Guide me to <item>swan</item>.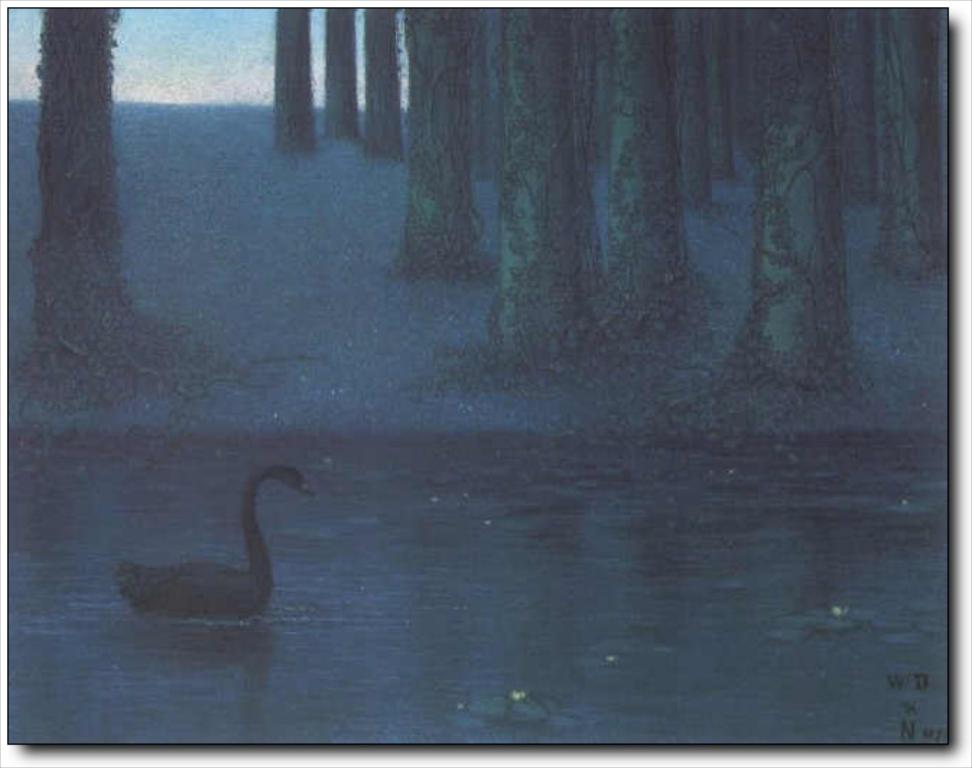
Guidance: {"x1": 116, "y1": 458, "x2": 311, "y2": 634}.
